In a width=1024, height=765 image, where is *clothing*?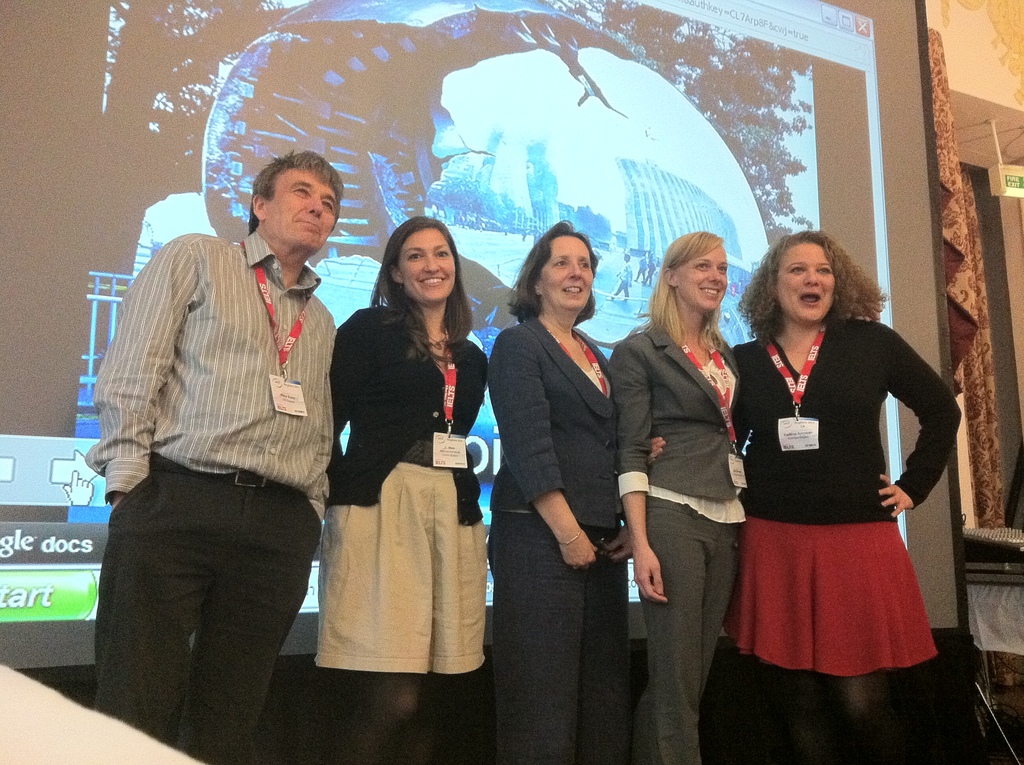
<bbox>85, 229, 339, 764</bbox>.
